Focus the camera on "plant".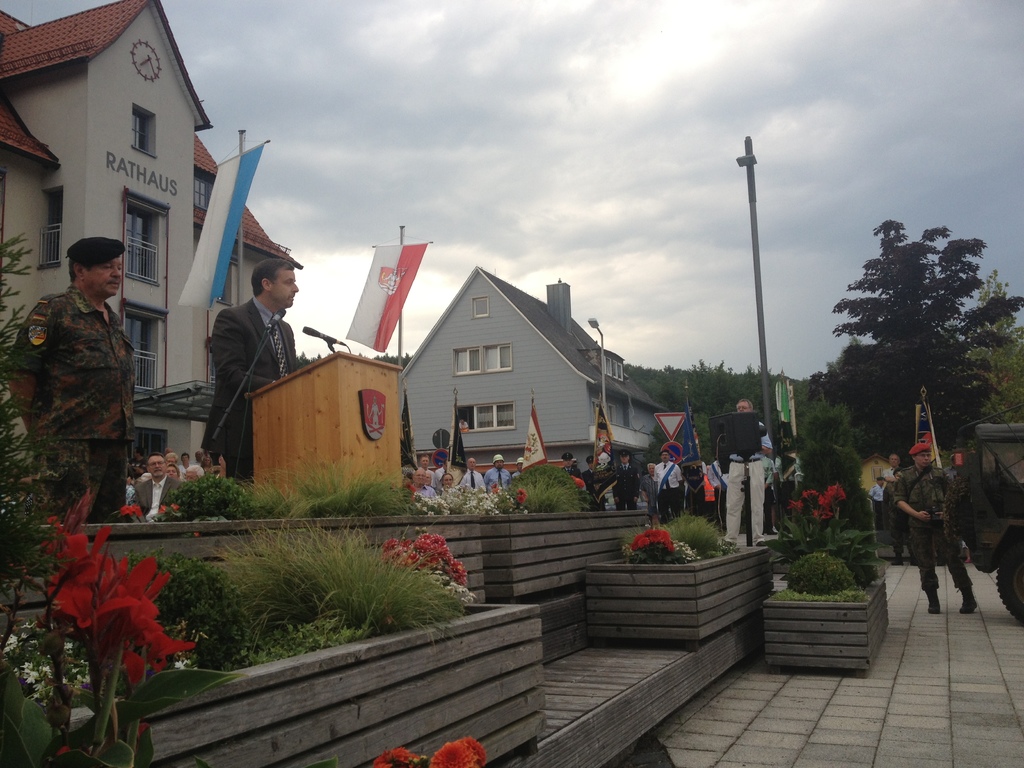
Focus region: bbox(212, 519, 469, 660).
